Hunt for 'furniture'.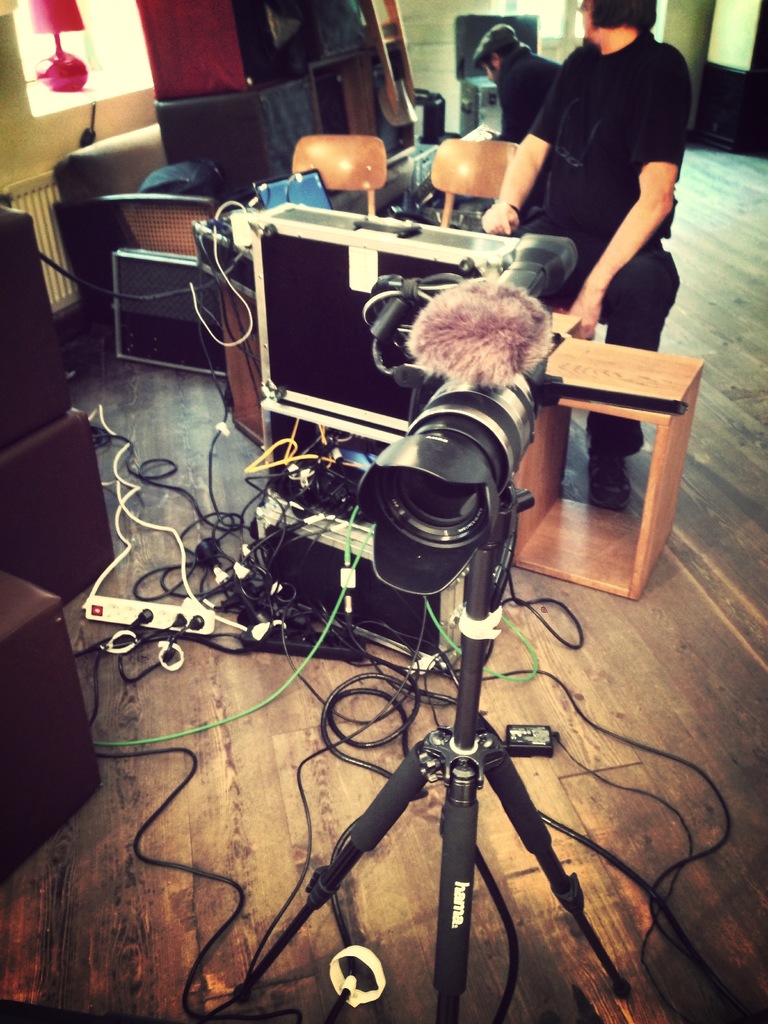
Hunted down at (255,397,468,653).
